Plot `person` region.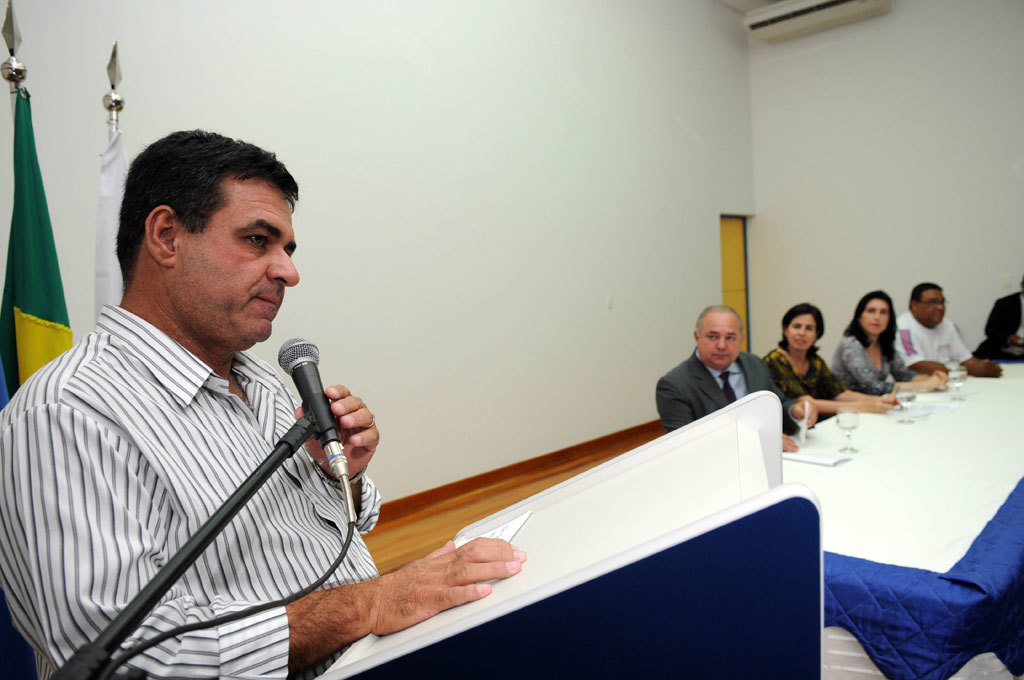
Plotted at [left=896, top=278, right=1000, bottom=378].
